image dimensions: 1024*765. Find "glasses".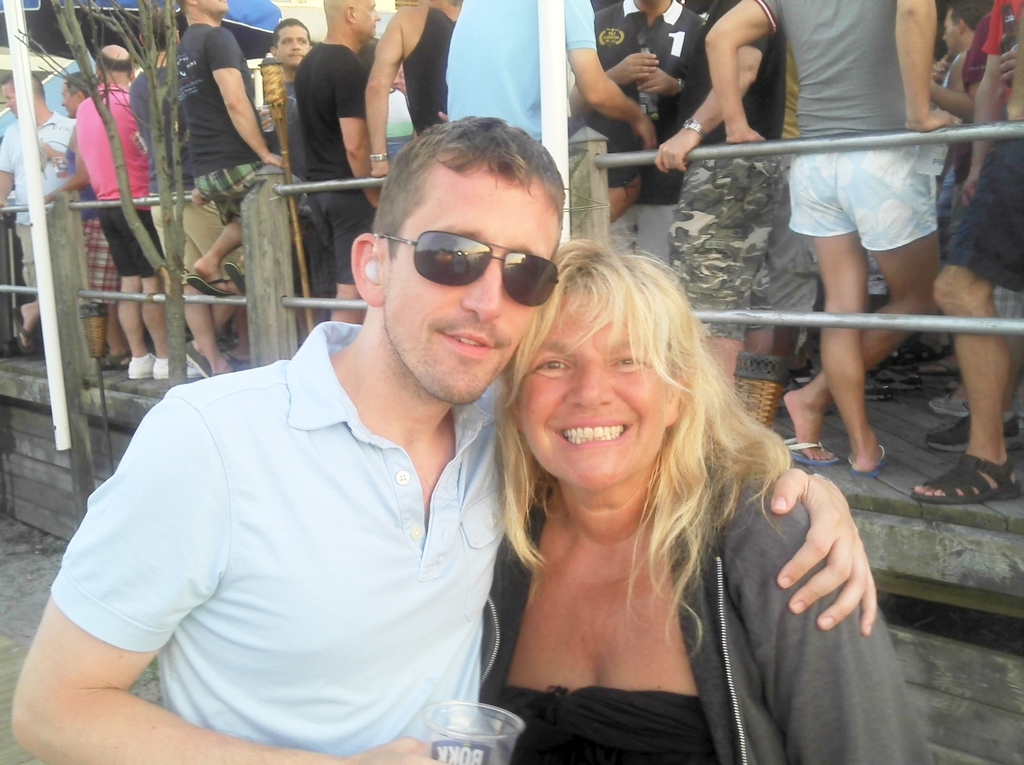
(372, 229, 561, 309).
